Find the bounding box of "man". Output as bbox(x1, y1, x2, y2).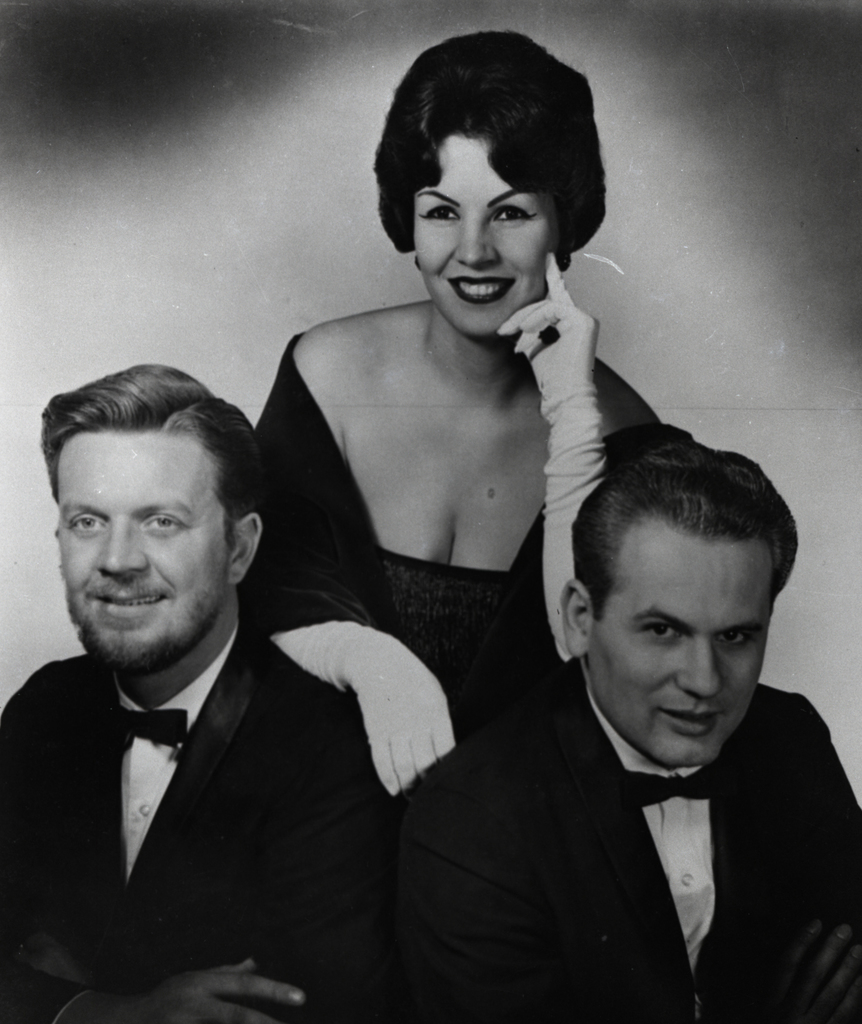
bbox(370, 435, 861, 1023).
